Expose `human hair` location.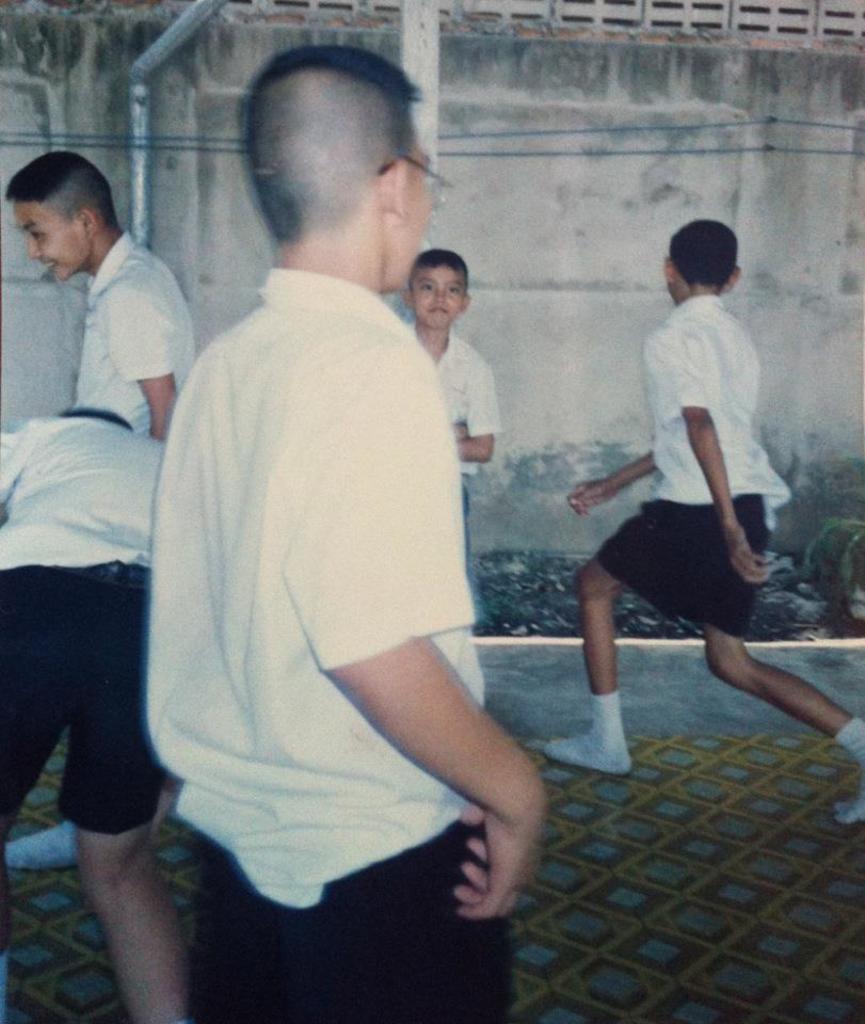
Exposed at BBox(60, 405, 131, 430).
